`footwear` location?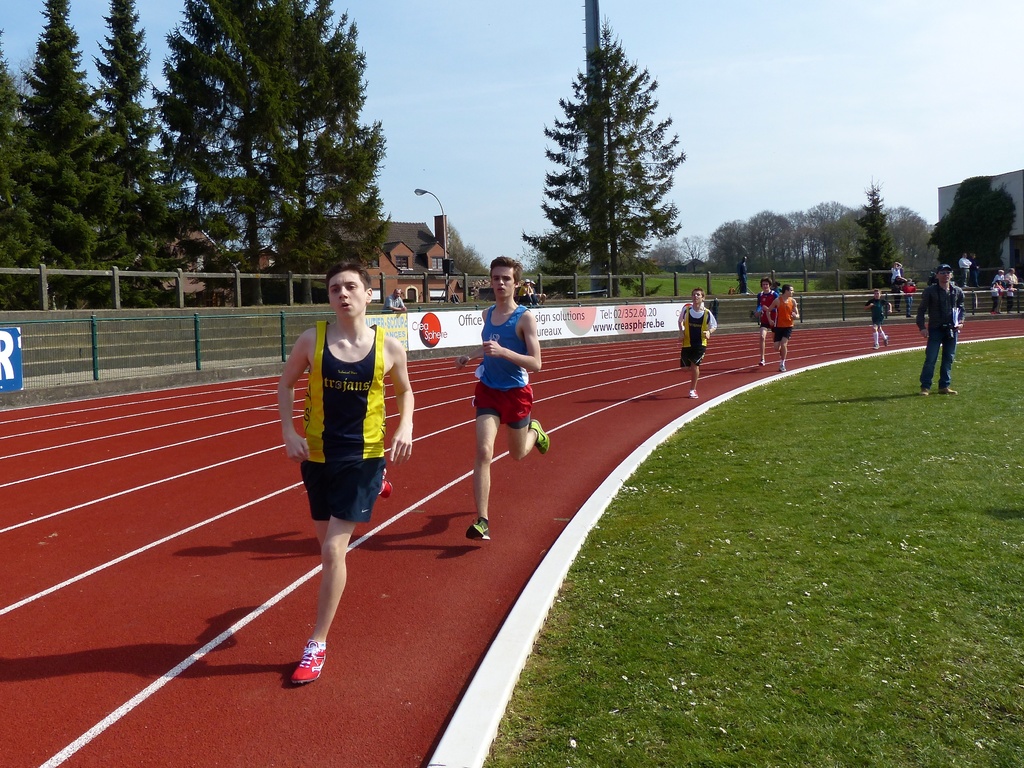
select_region(904, 313, 913, 320)
